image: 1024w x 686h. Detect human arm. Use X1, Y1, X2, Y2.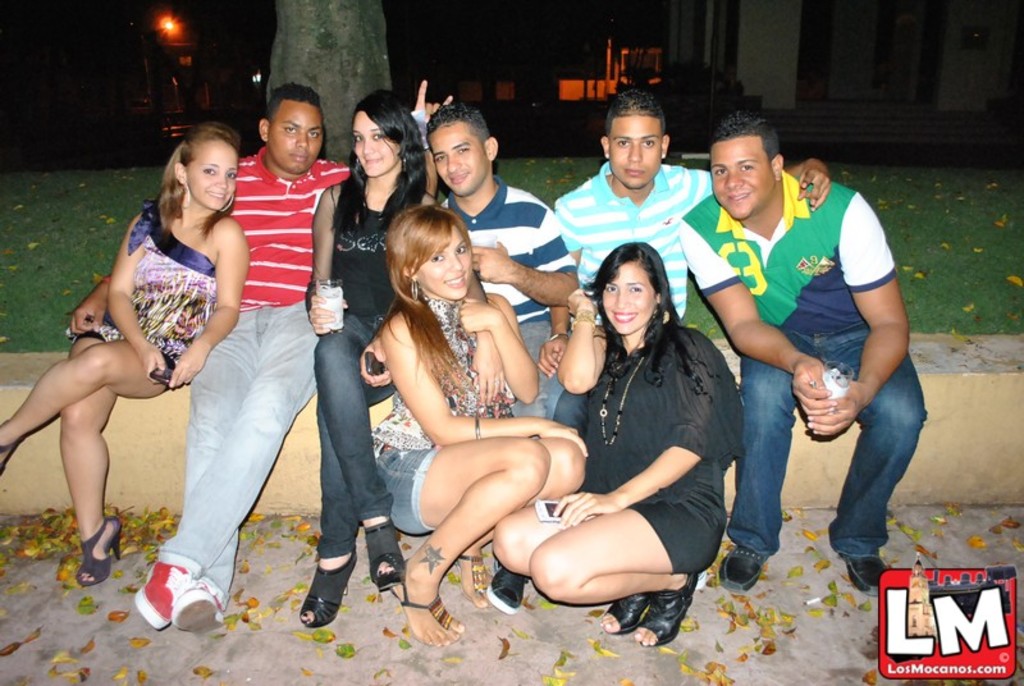
307, 180, 351, 335.
